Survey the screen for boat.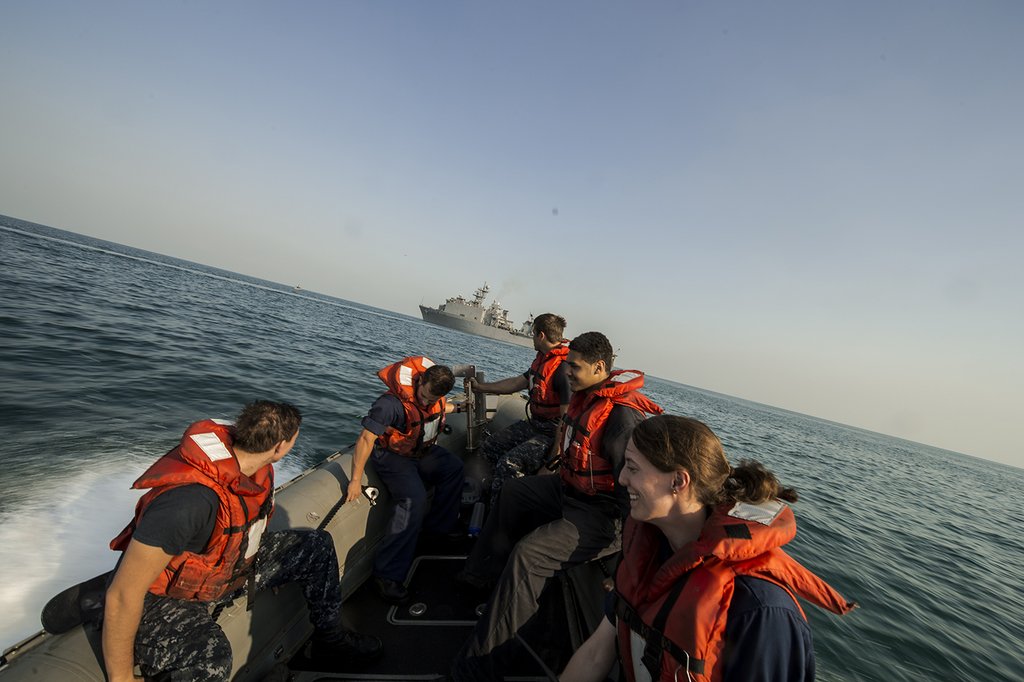
Survey found: bbox=[78, 324, 899, 638].
